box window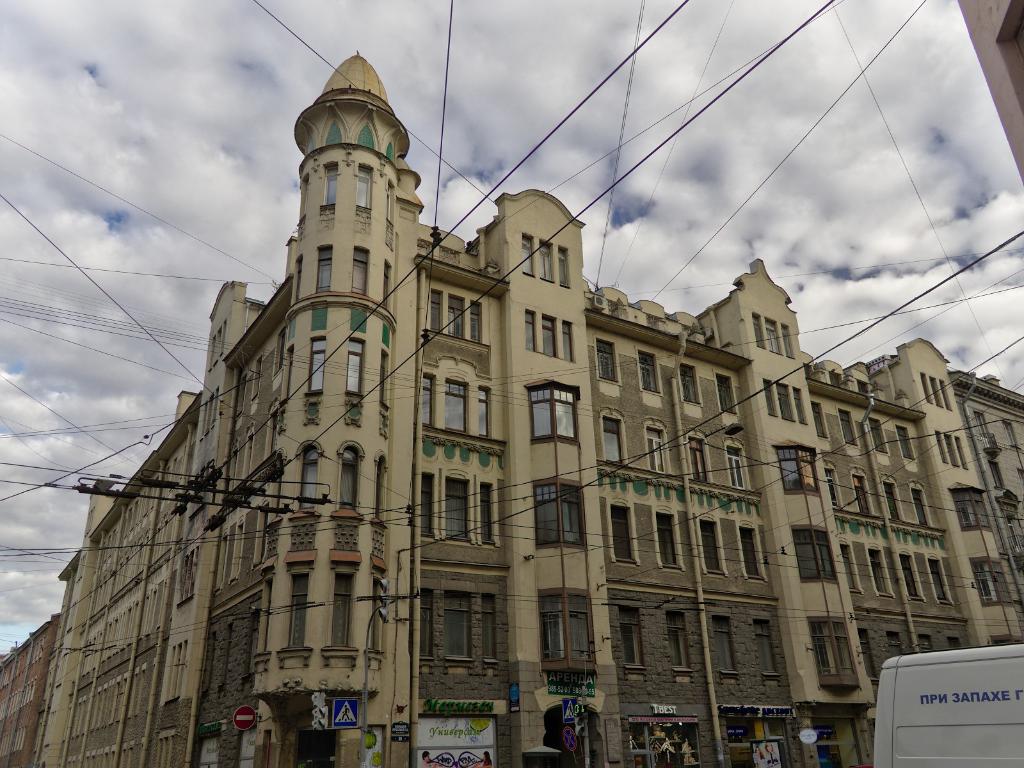
bbox=(538, 593, 568, 662)
